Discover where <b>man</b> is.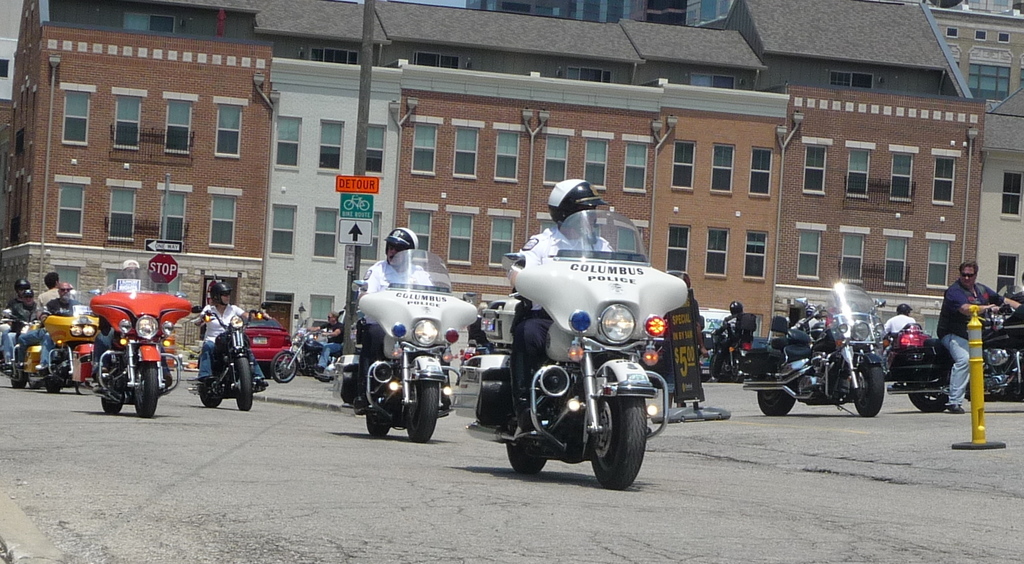
Discovered at (left=710, top=300, right=749, bottom=381).
